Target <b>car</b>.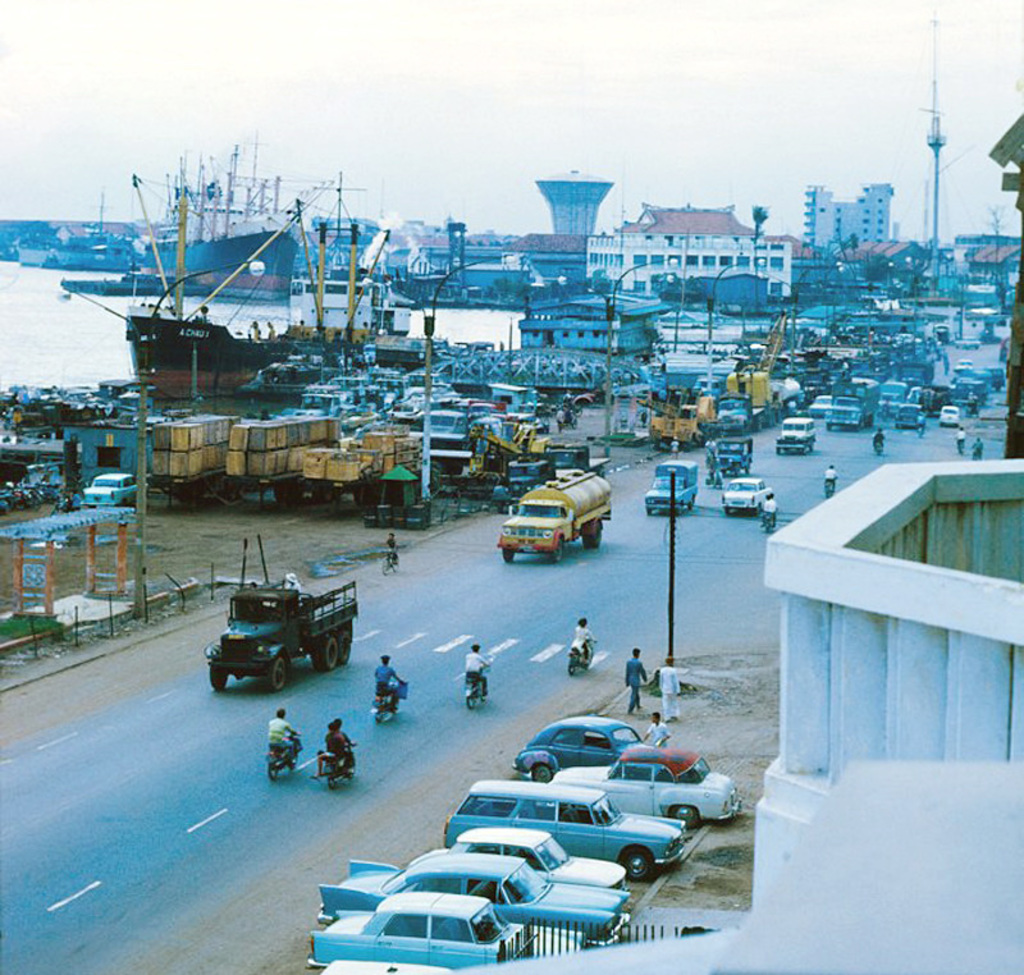
Target region: left=549, top=746, right=742, bottom=833.
